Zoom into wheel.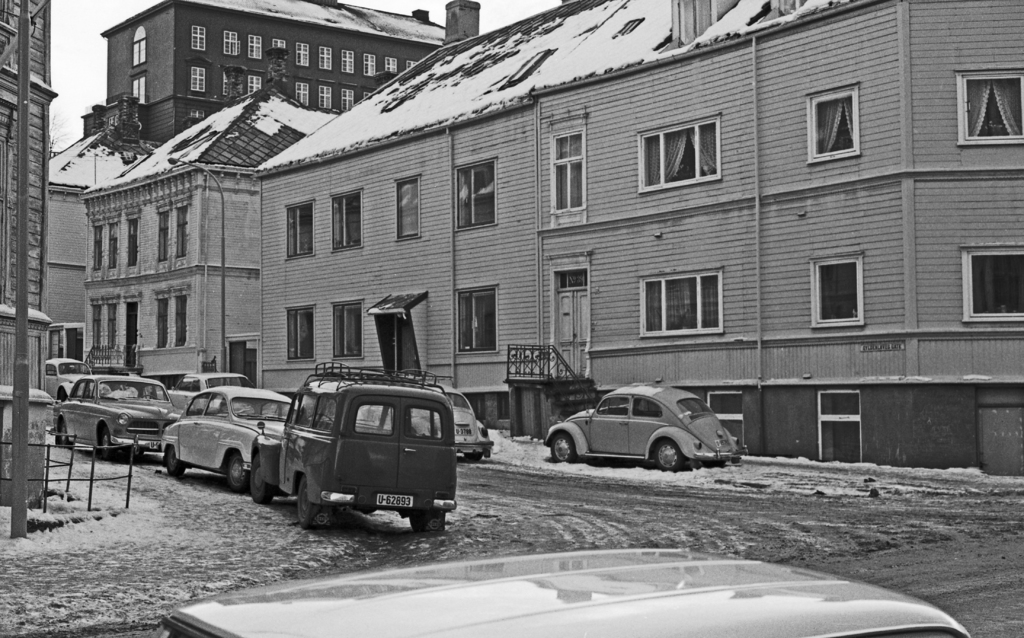
Zoom target: bbox(653, 439, 682, 474).
